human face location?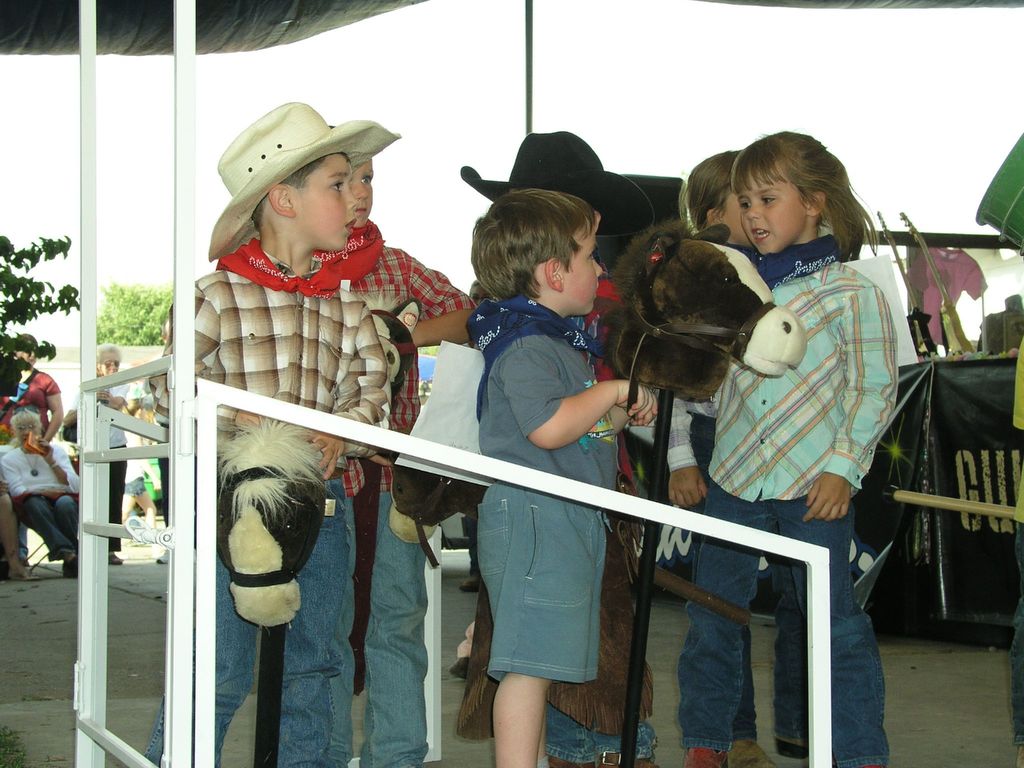
x1=355, y1=164, x2=372, y2=227
